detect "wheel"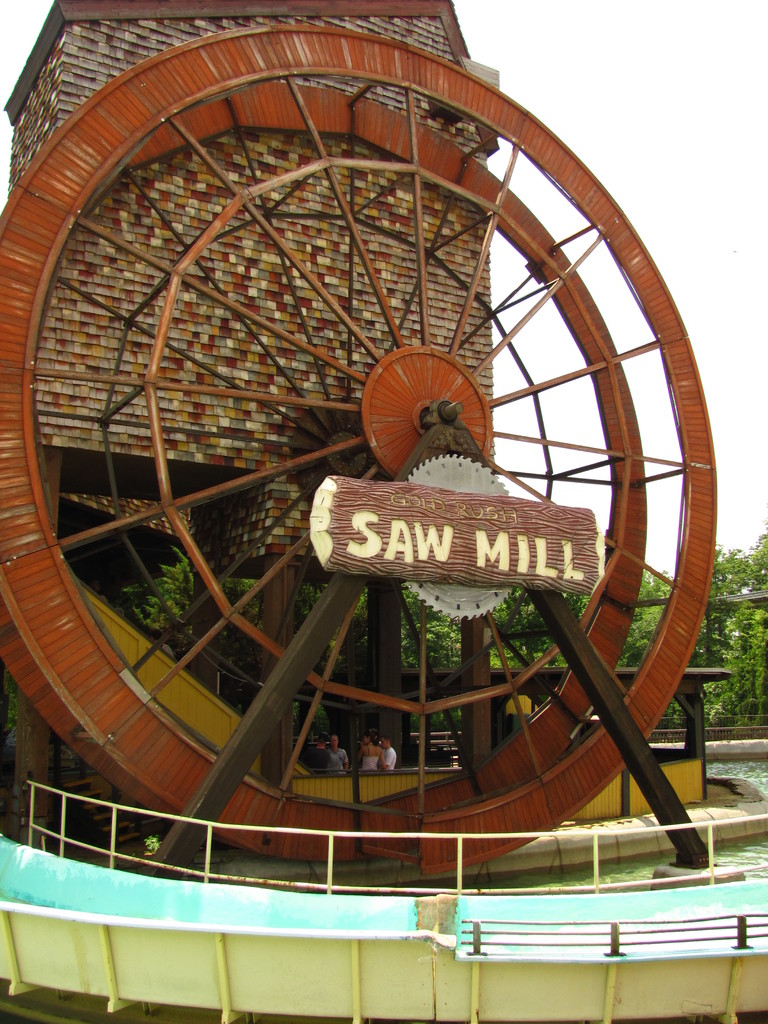
x1=111 y1=132 x2=598 y2=650
